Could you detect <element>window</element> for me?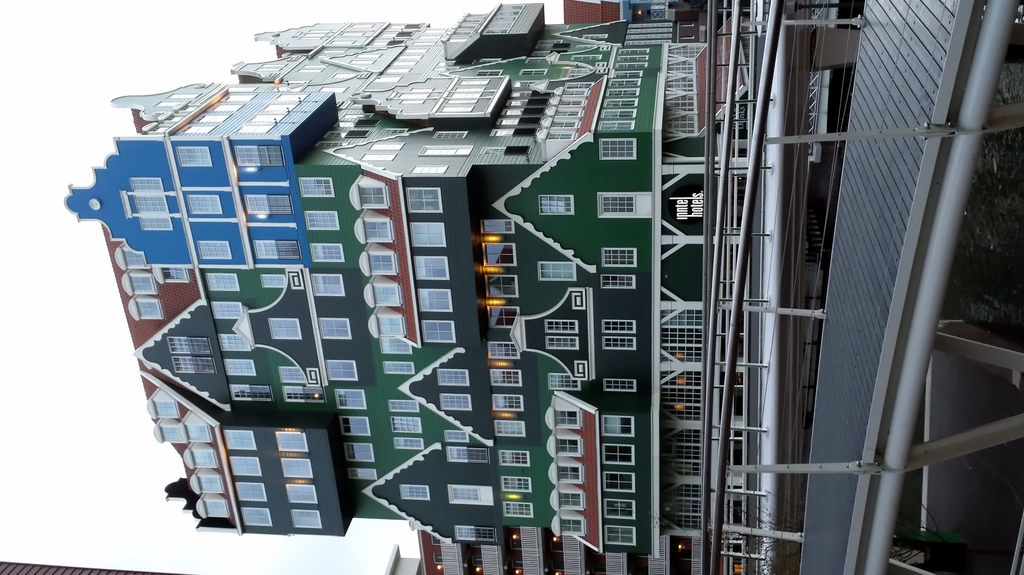
Detection result: select_region(550, 514, 588, 539).
